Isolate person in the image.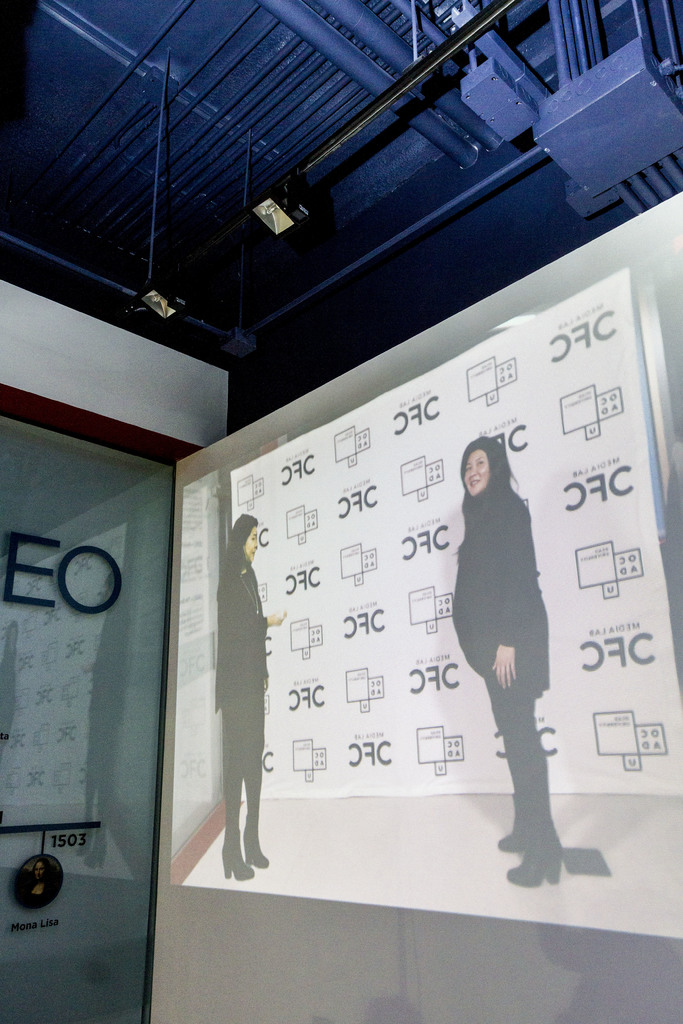
Isolated region: <region>443, 431, 580, 898</region>.
